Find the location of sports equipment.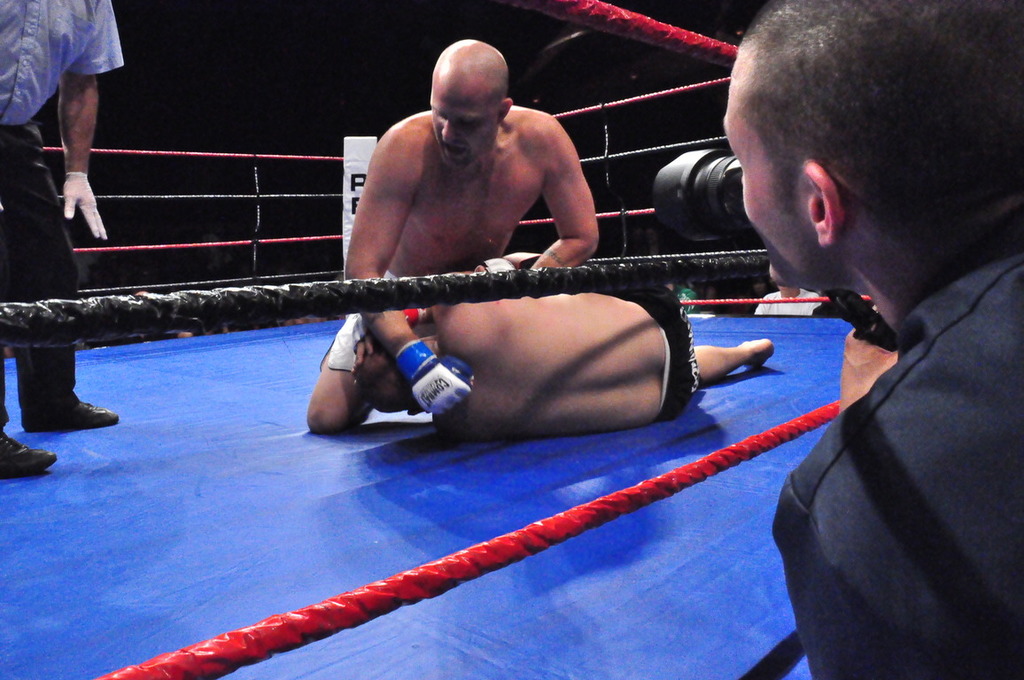
Location: {"left": 393, "top": 341, "right": 475, "bottom": 418}.
